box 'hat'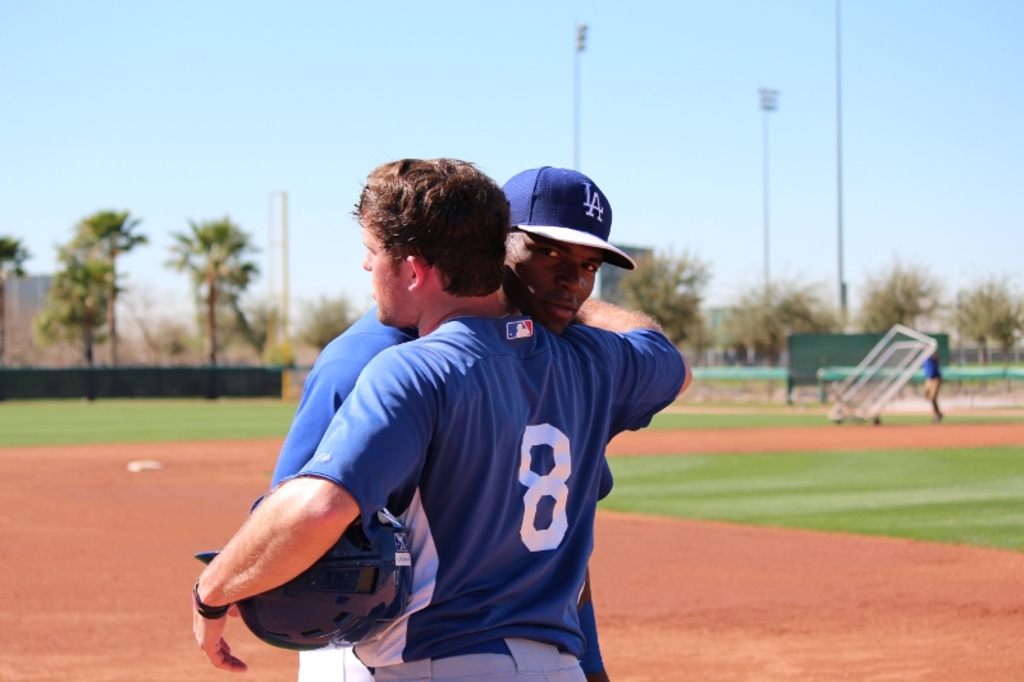
<bbox>502, 166, 635, 271</bbox>
